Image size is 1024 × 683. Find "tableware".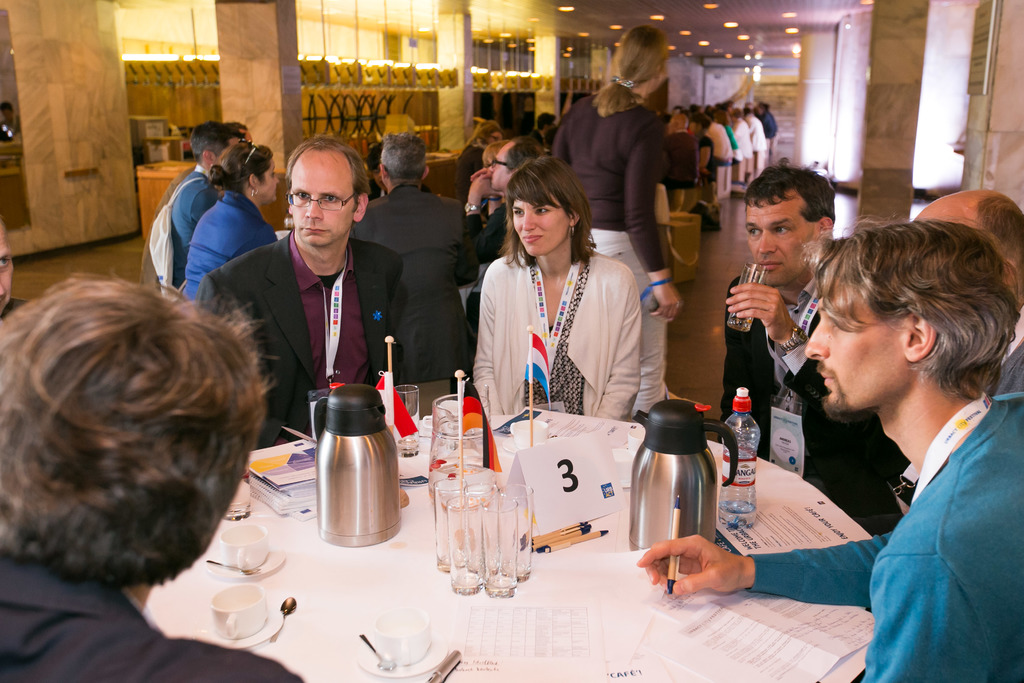
left=187, top=603, right=283, bottom=646.
